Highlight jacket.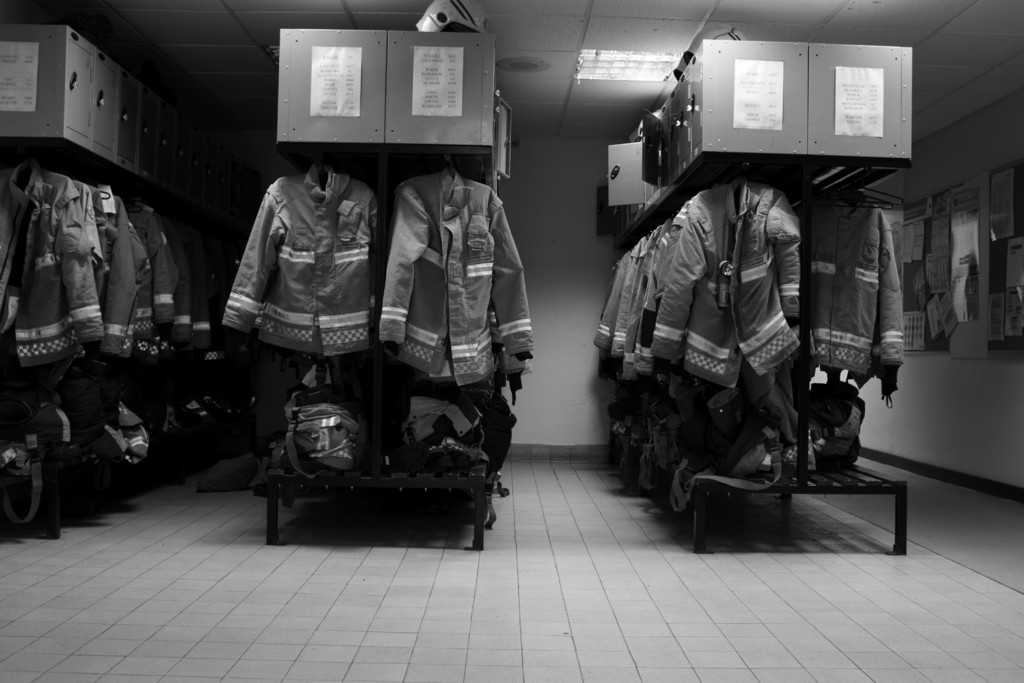
Highlighted region: <bbox>799, 186, 913, 404</bbox>.
